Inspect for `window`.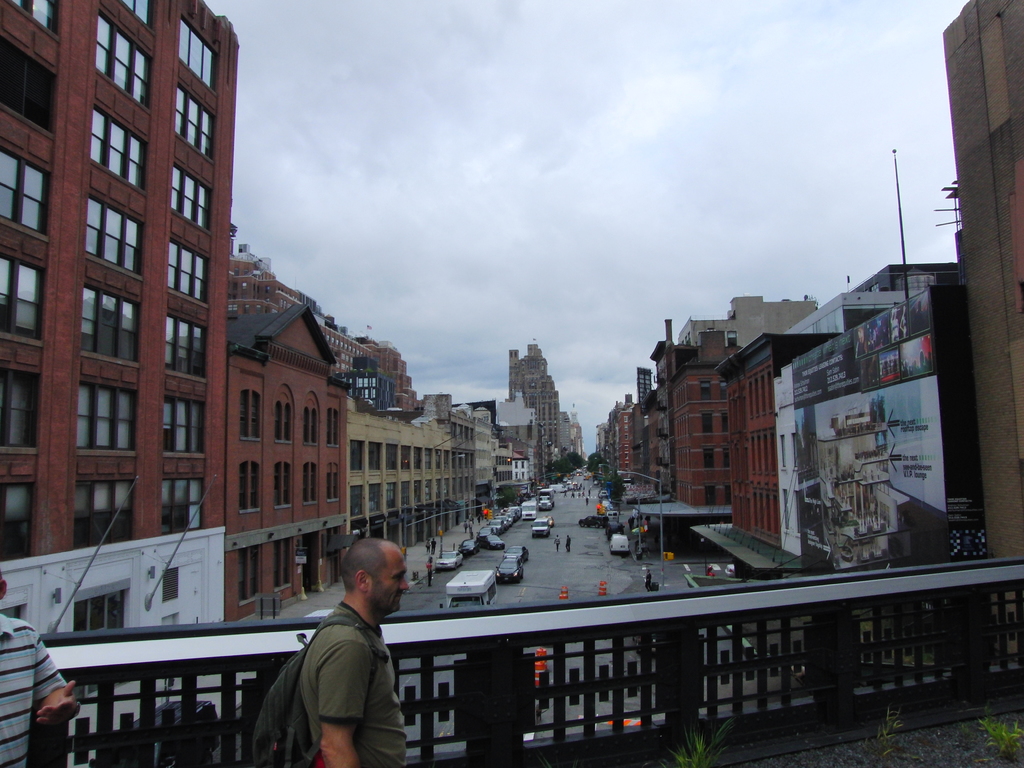
Inspection: pyautogui.locateOnScreen(0, 36, 59, 137).
